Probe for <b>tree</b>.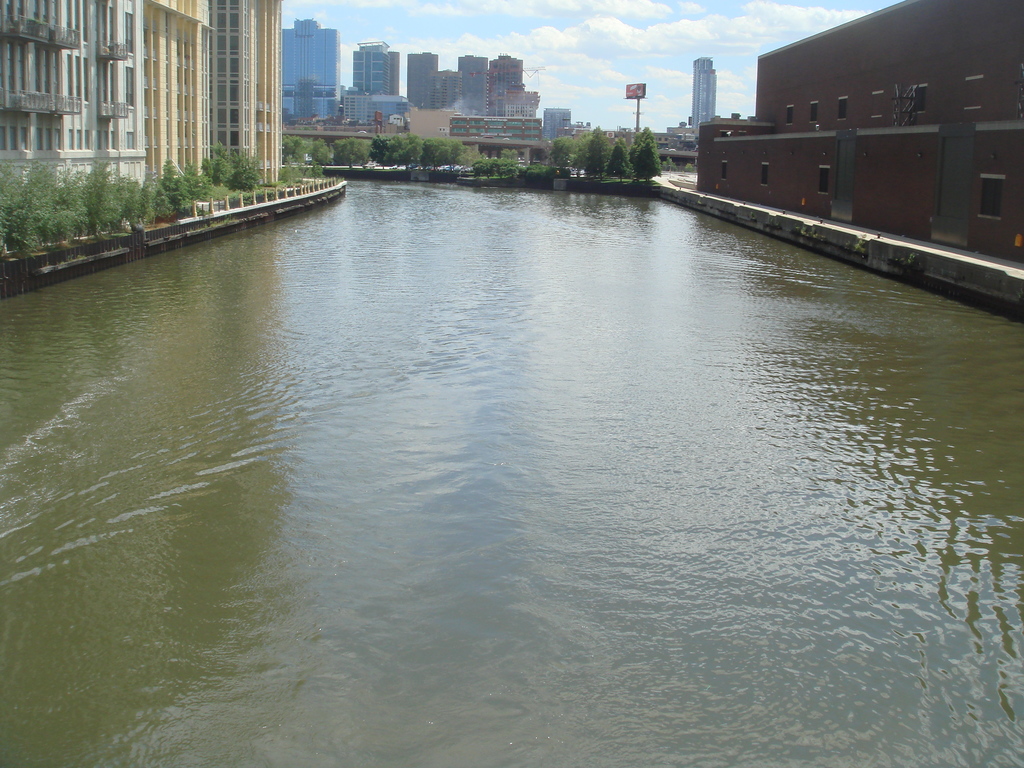
Probe result: <bbox>630, 128, 664, 184</bbox>.
